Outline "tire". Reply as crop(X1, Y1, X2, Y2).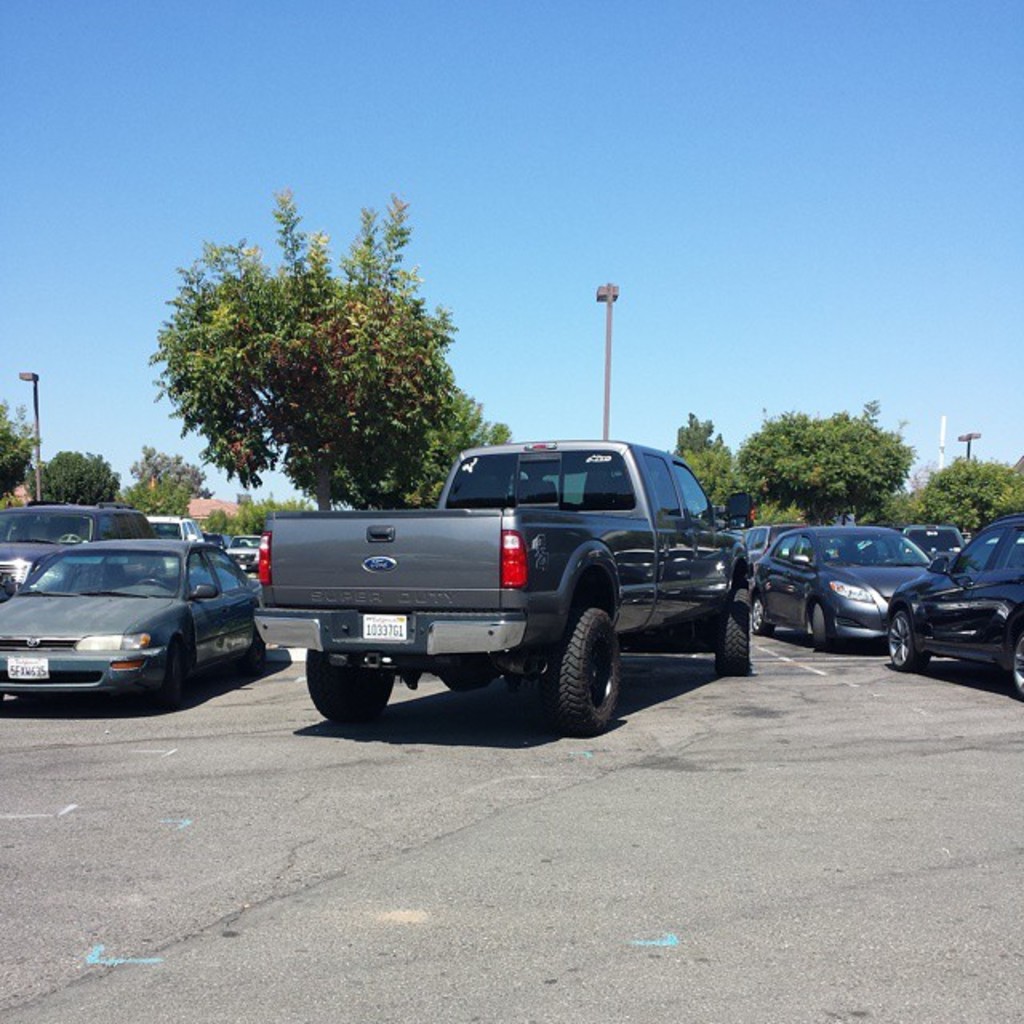
crop(157, 632, 187, 702).
